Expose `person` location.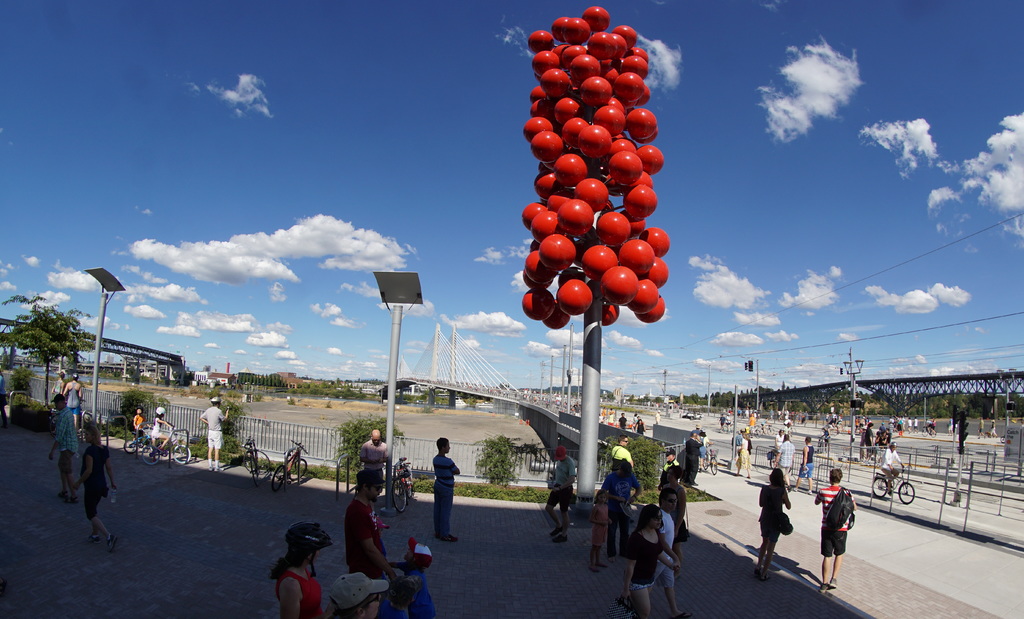
Exposed at pyautogui.locateOnScreen(648, 410, 664, 426).
